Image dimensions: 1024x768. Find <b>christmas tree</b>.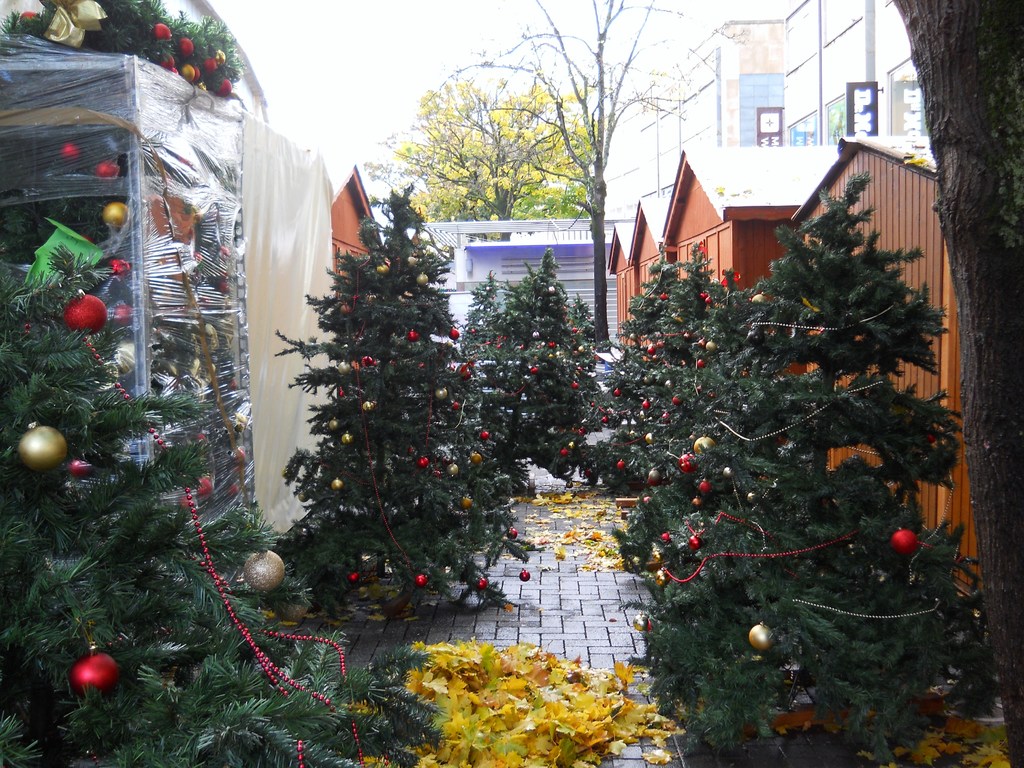
left=606, top=239, right=678, bottom=494.
